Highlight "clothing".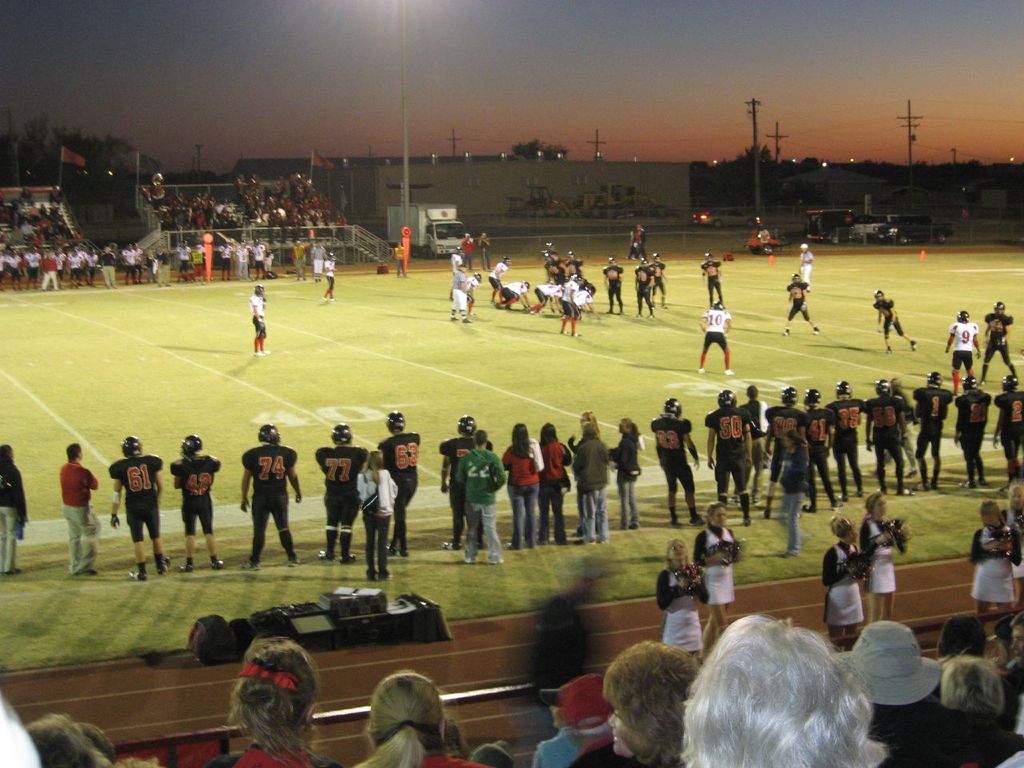
Highlighted region: rect(781, 282, 807, 318).
